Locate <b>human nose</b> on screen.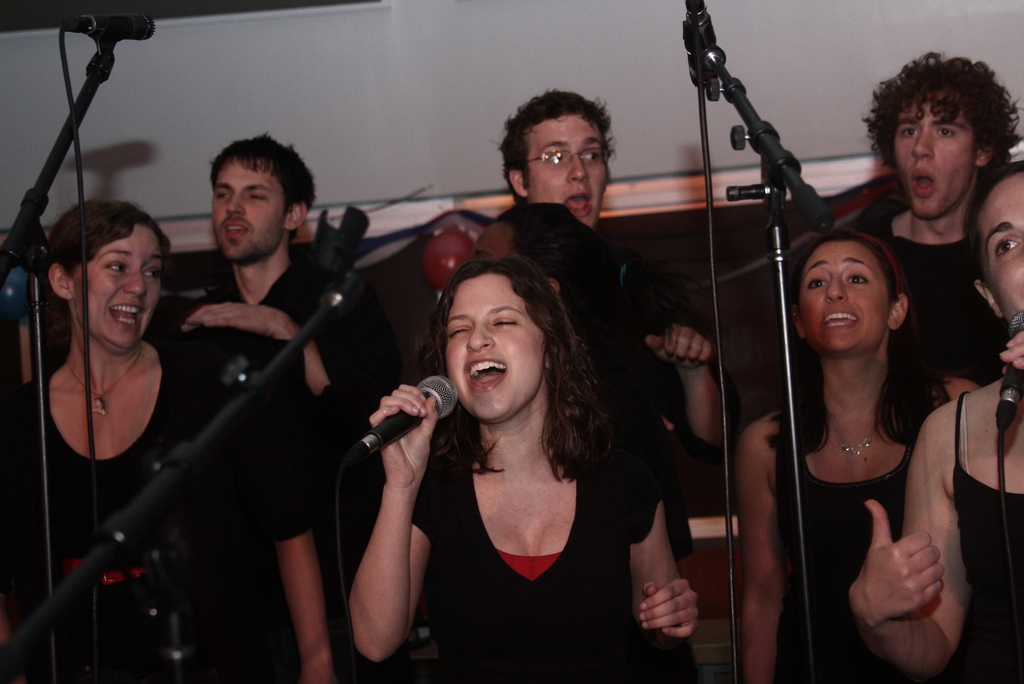
On screen at {"x1": 822, "y1": 275, "x2": 846, "y2": 304}.
